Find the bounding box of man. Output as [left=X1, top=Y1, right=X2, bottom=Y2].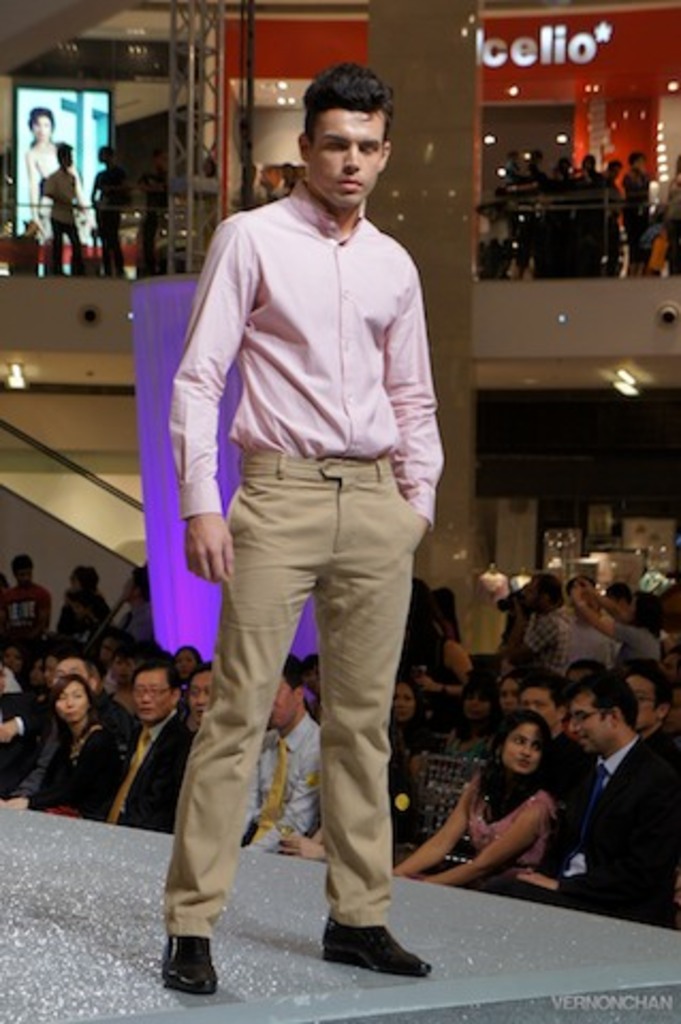
[left=564, top=576, right=611, bottom=663].
